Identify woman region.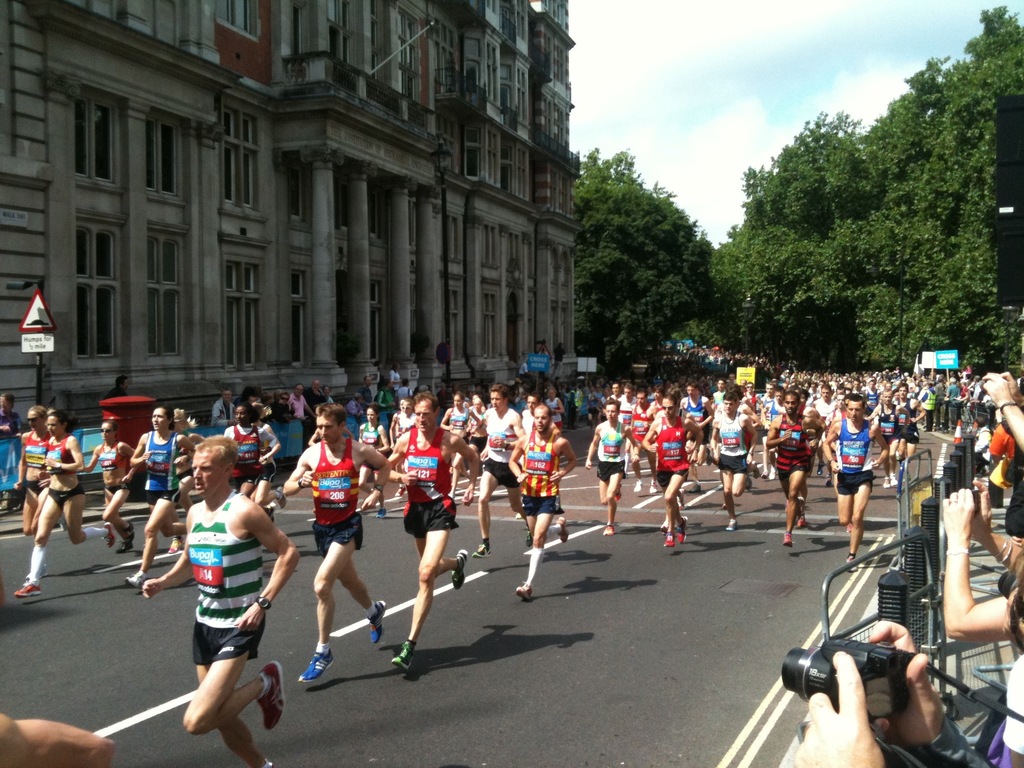
Region: box=[77, 420, 146, 556].
